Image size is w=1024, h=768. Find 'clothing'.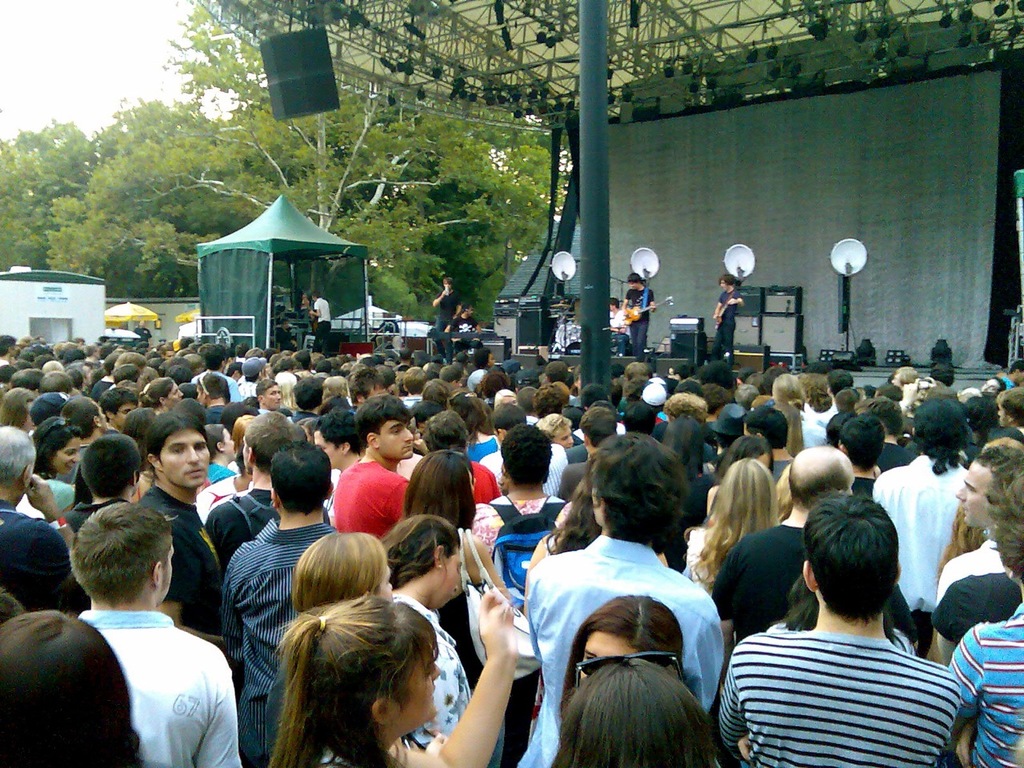
BBox(36, 593, 242, 765).
